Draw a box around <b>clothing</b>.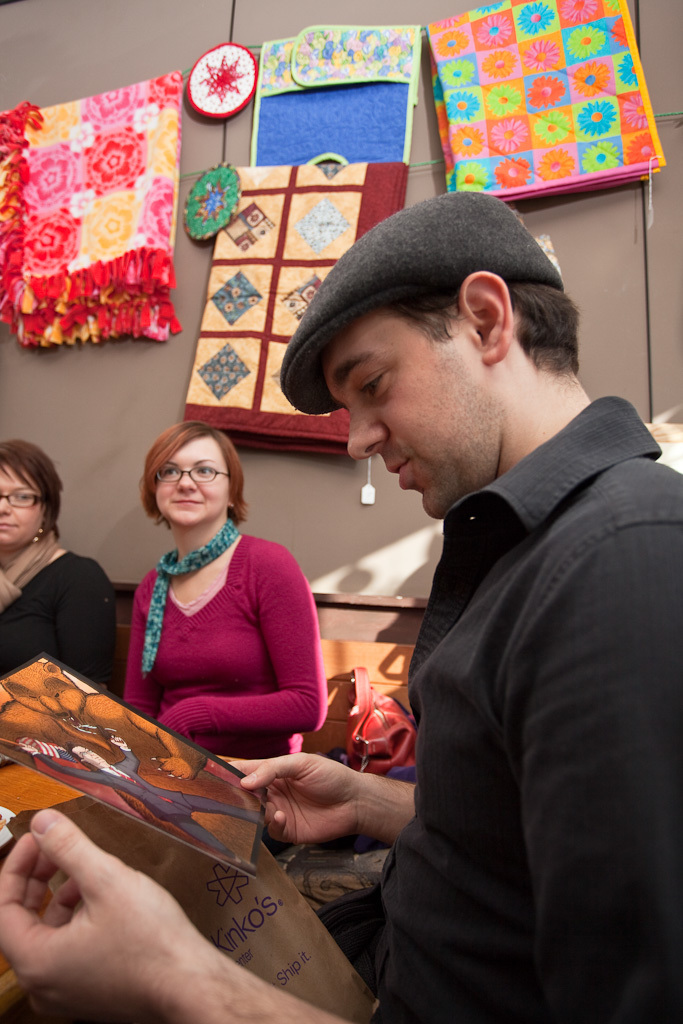
bbox=[0, 538, 123, 685].
